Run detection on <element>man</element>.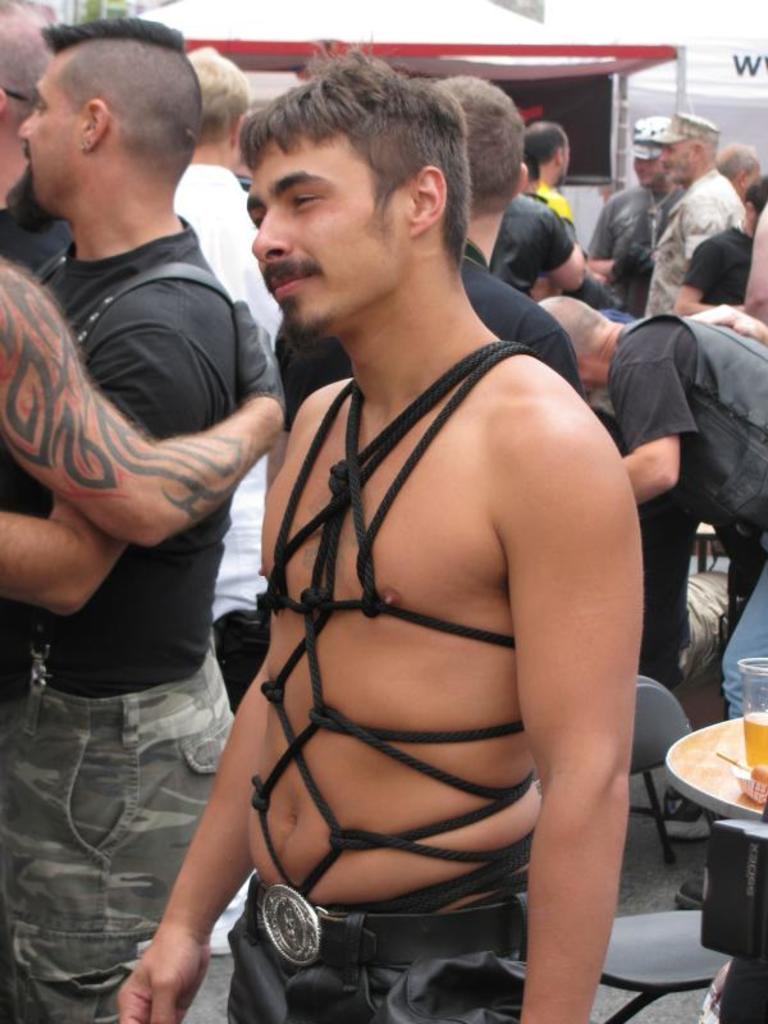
Result: <bbox>710, 141, 759, 200</bbox>.
